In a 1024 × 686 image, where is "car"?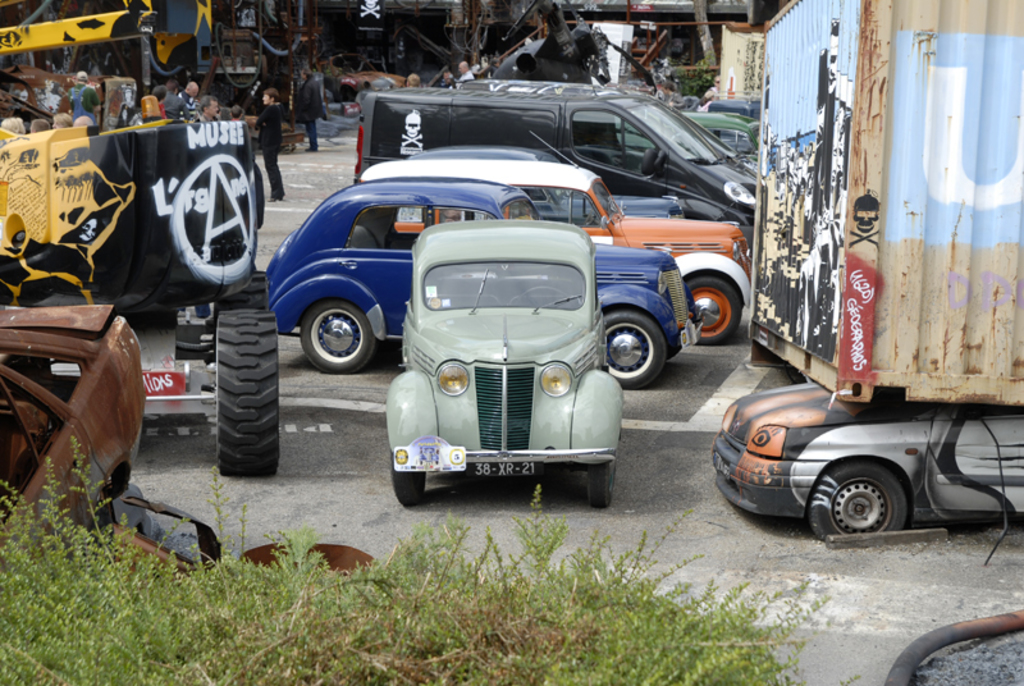
left=627, top=109, right=756, bottom=164.
